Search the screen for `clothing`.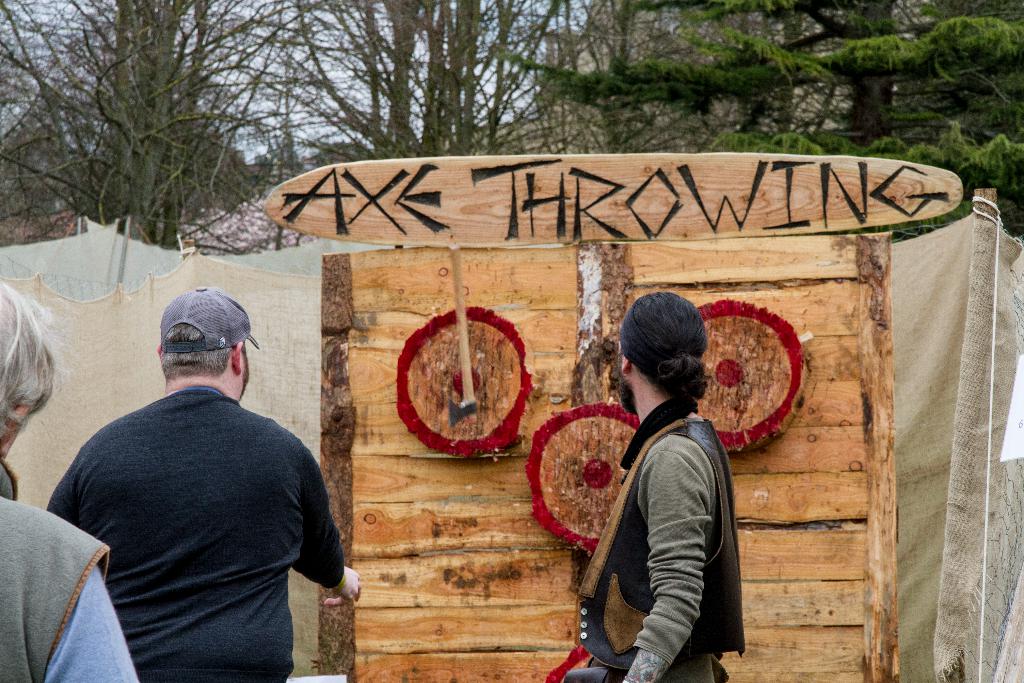
Found at 582, 333, 751, 682.
